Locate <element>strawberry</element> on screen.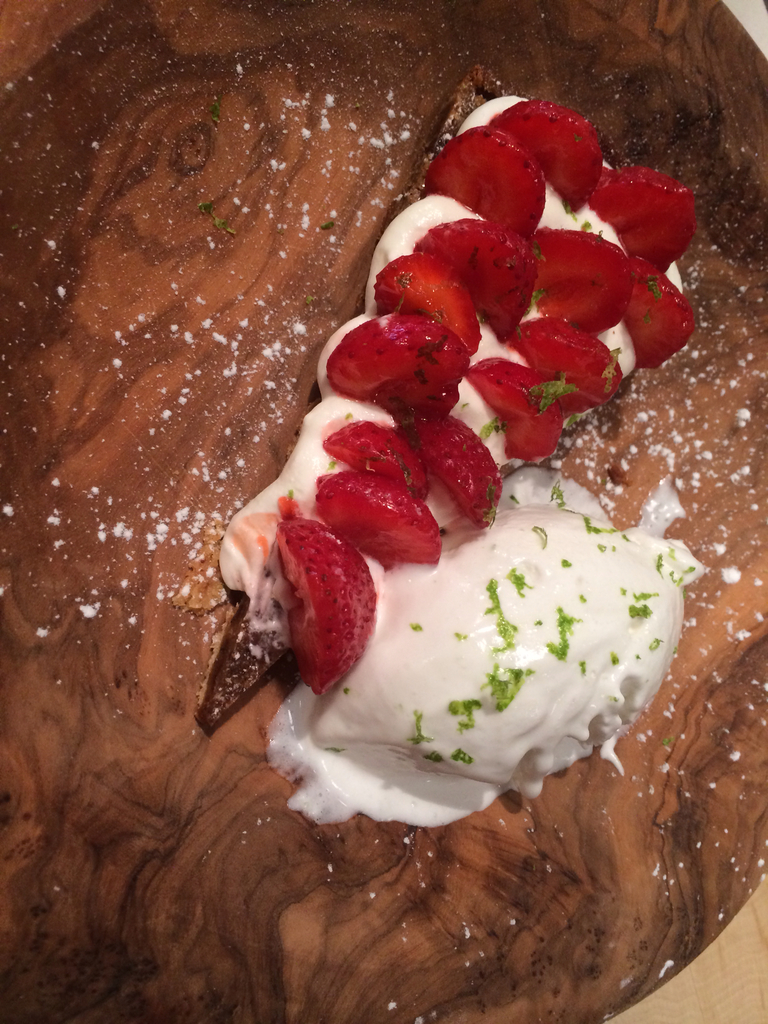
On screen at x1=371 y1=249 x2=477 y2=356.
